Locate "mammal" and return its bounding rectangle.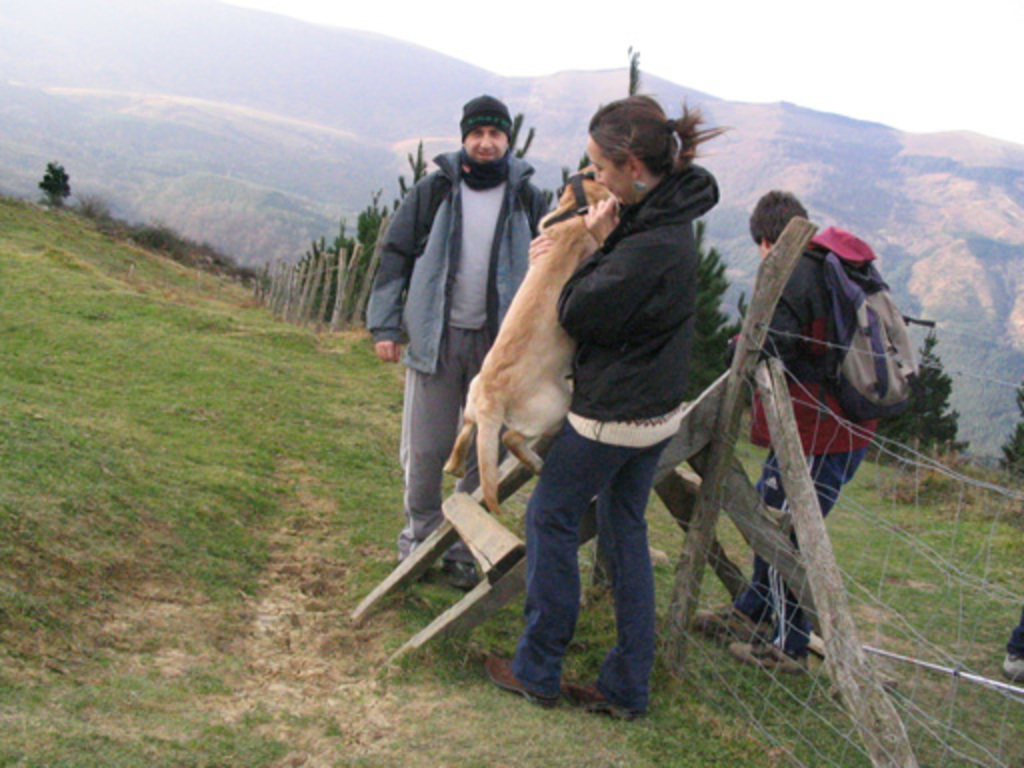
436, 162, 622, 506.
